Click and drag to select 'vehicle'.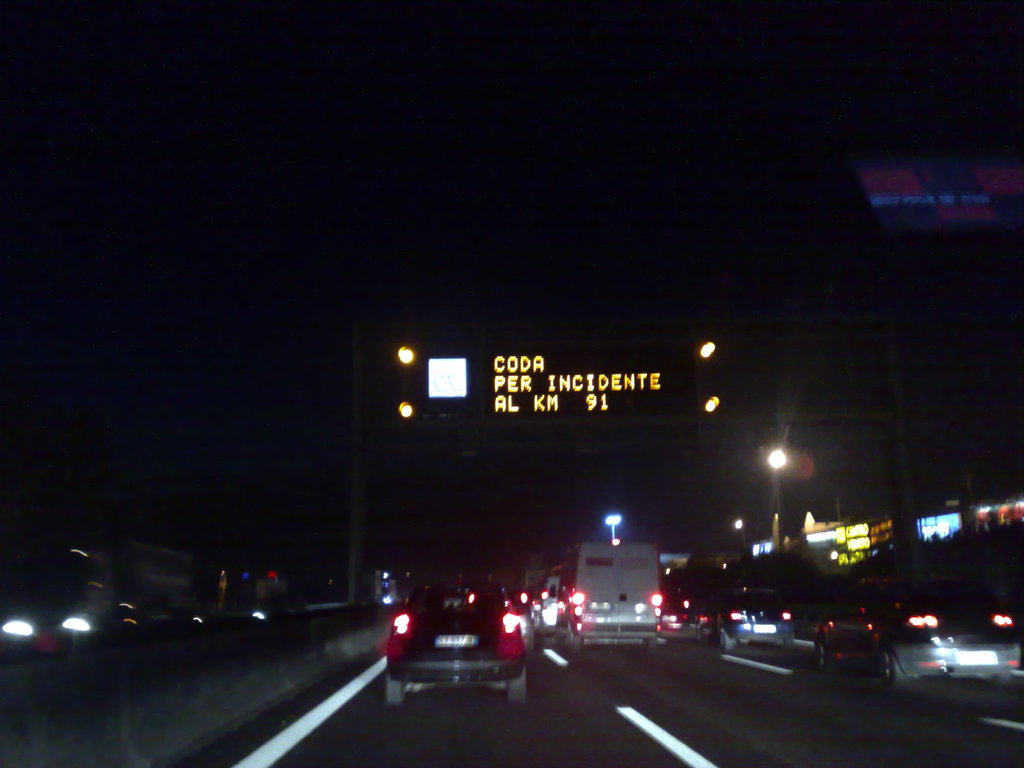
Selection: crop(184, 562, 301, 621).
